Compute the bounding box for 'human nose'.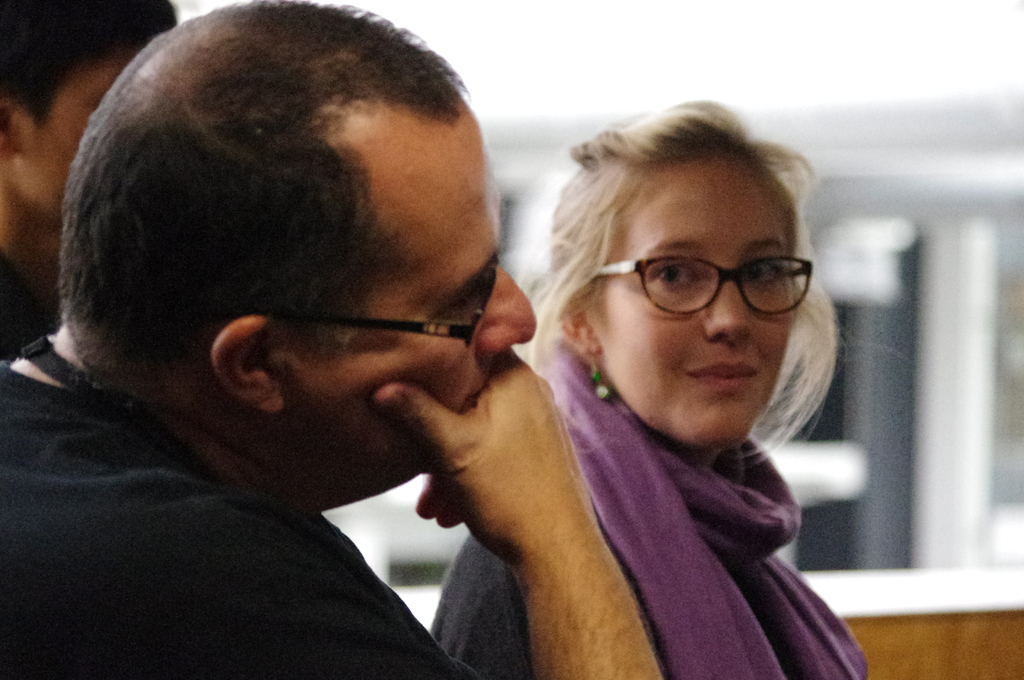
BBox(709, 278, 751, 344).
